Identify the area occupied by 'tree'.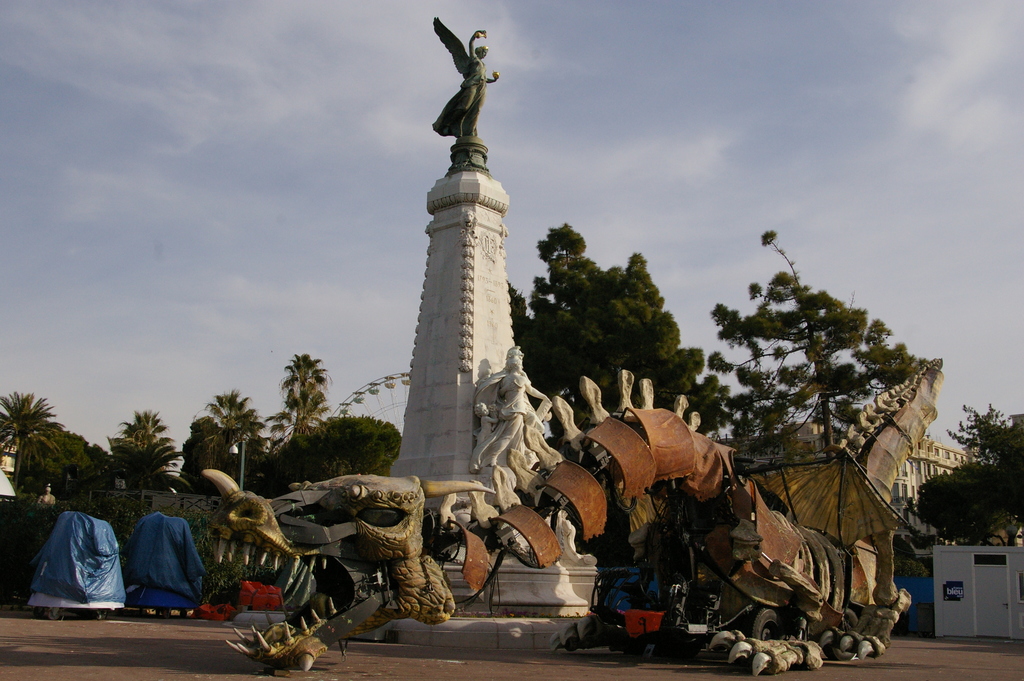
Area: select_region(12, 418, 115, 517).
